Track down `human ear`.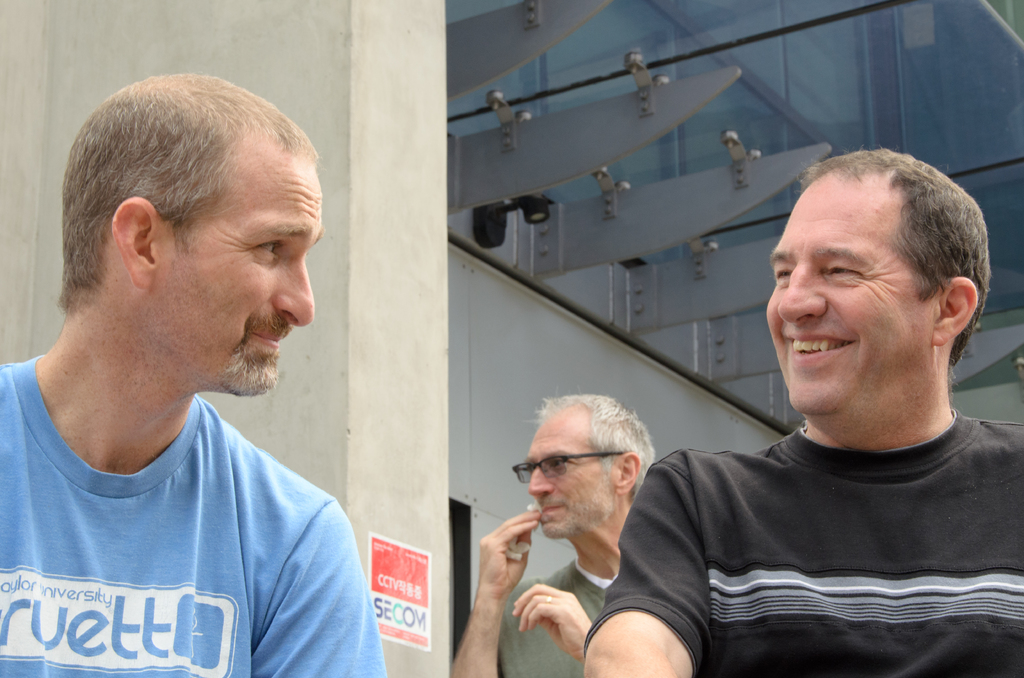
Tracked to (615,450,643,496).
